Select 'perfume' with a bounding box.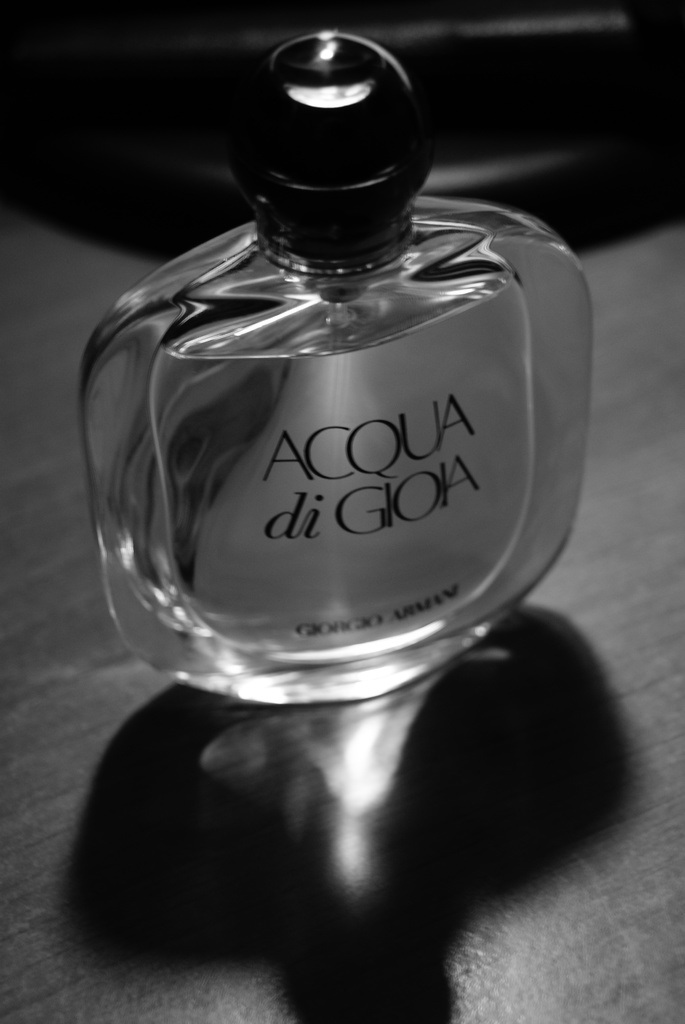
<region>77, 0, 599, 717</region>.
